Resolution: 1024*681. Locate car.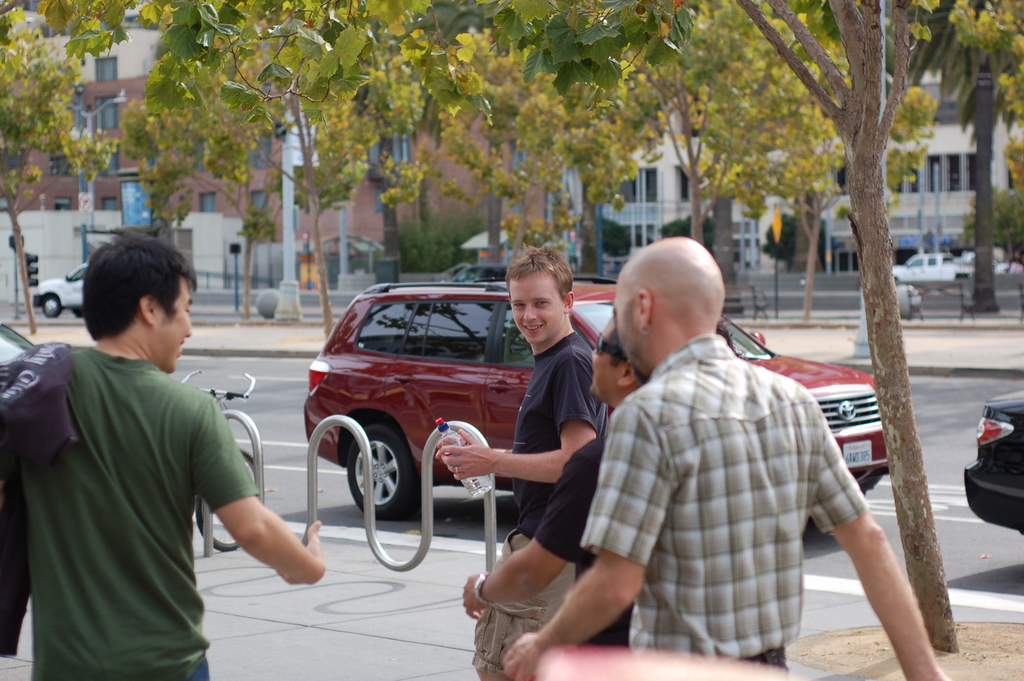
300,279,887,522.
